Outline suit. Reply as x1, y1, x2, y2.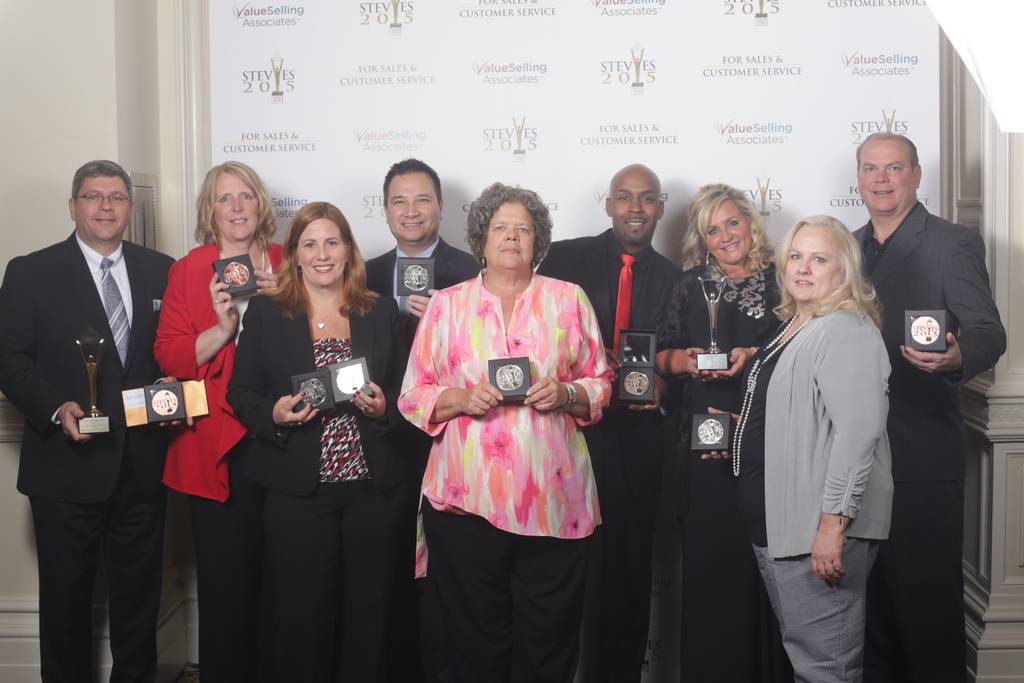
15, 138, 172, 674.
